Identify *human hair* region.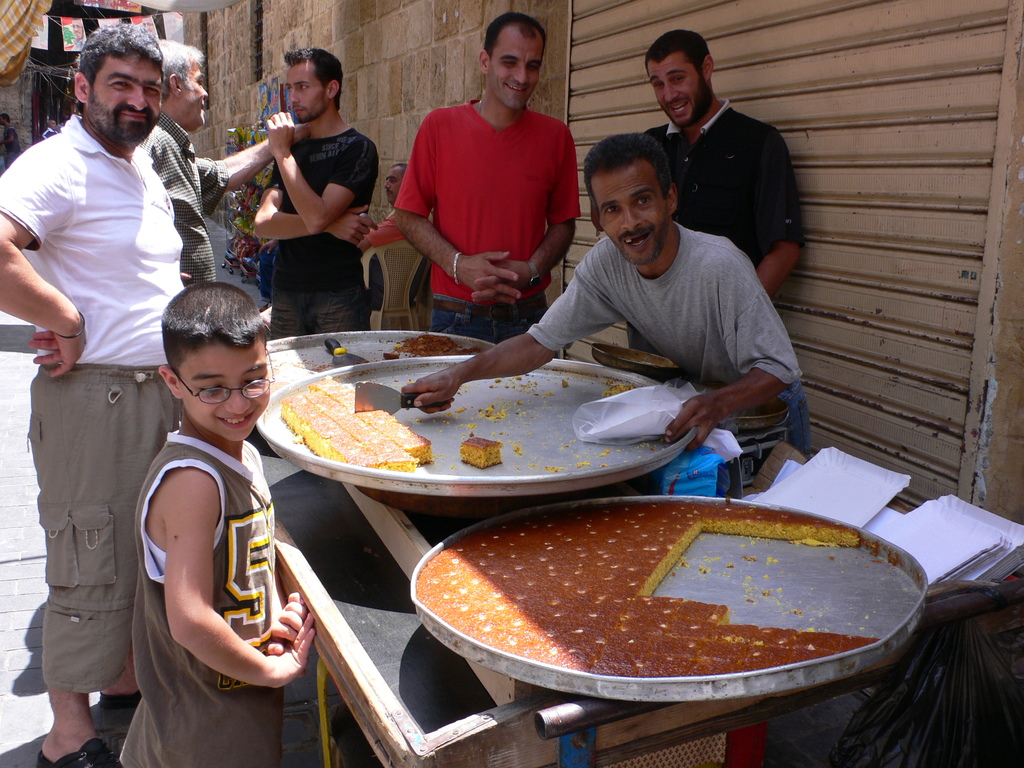
Region: l=285, t=49, r=344, b=112.
